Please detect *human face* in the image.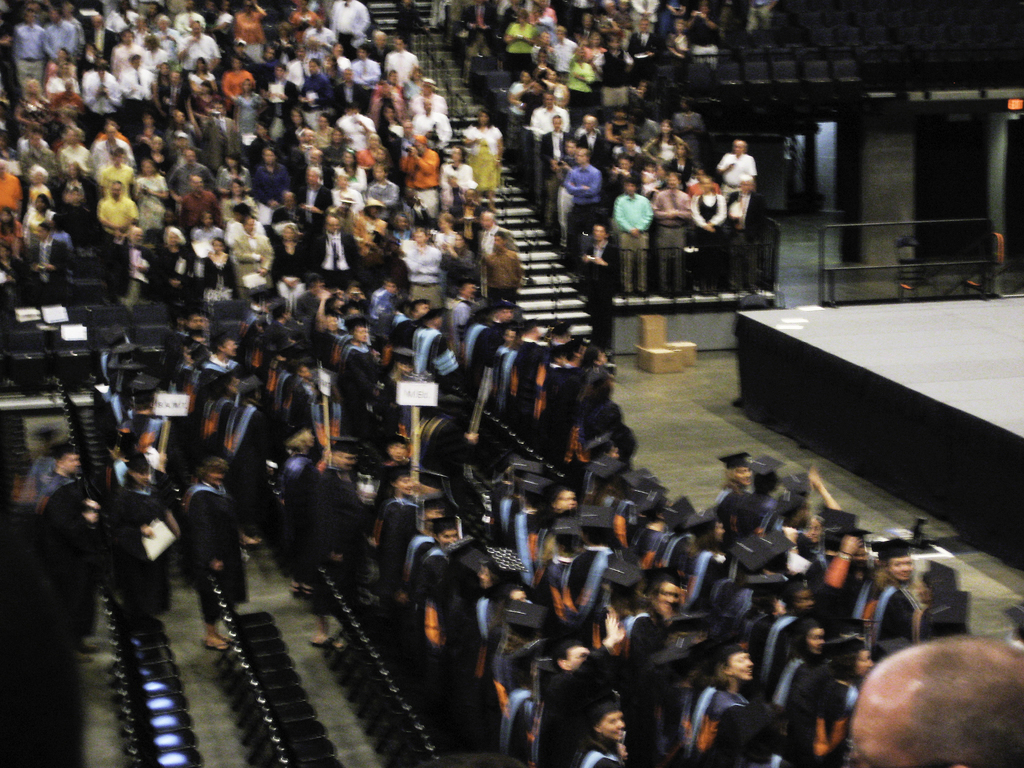
{"x1": 599, "y1": 710, "x2": 624, "y2": 742}.
